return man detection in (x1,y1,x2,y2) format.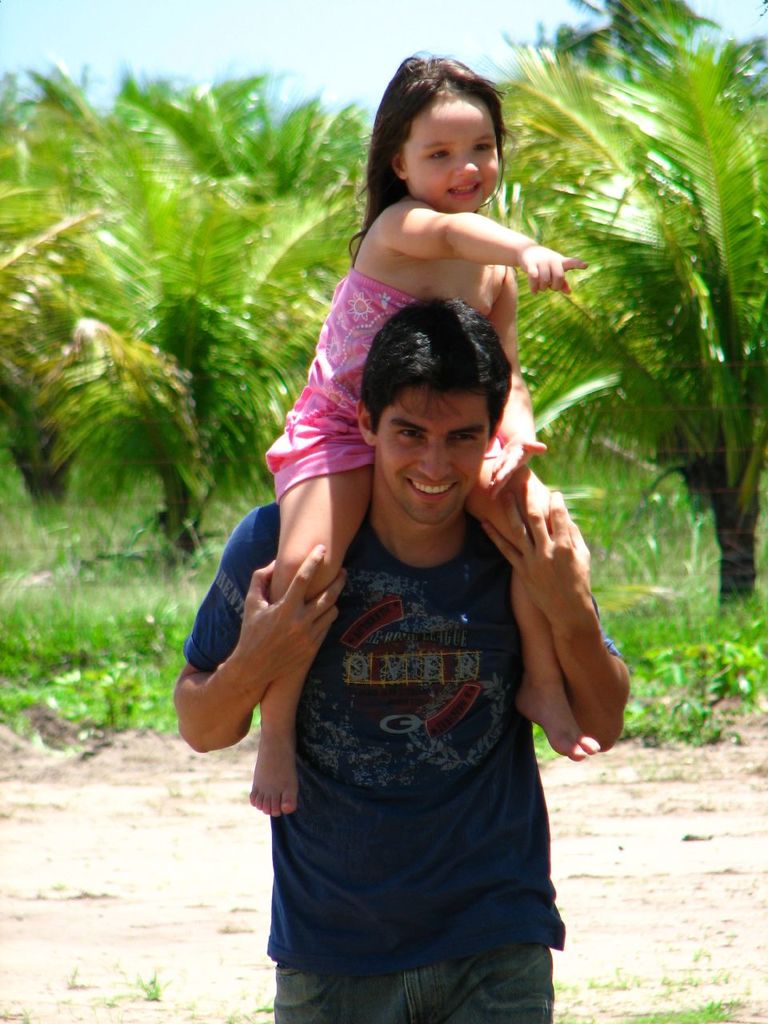
(185,219,618,1008).
